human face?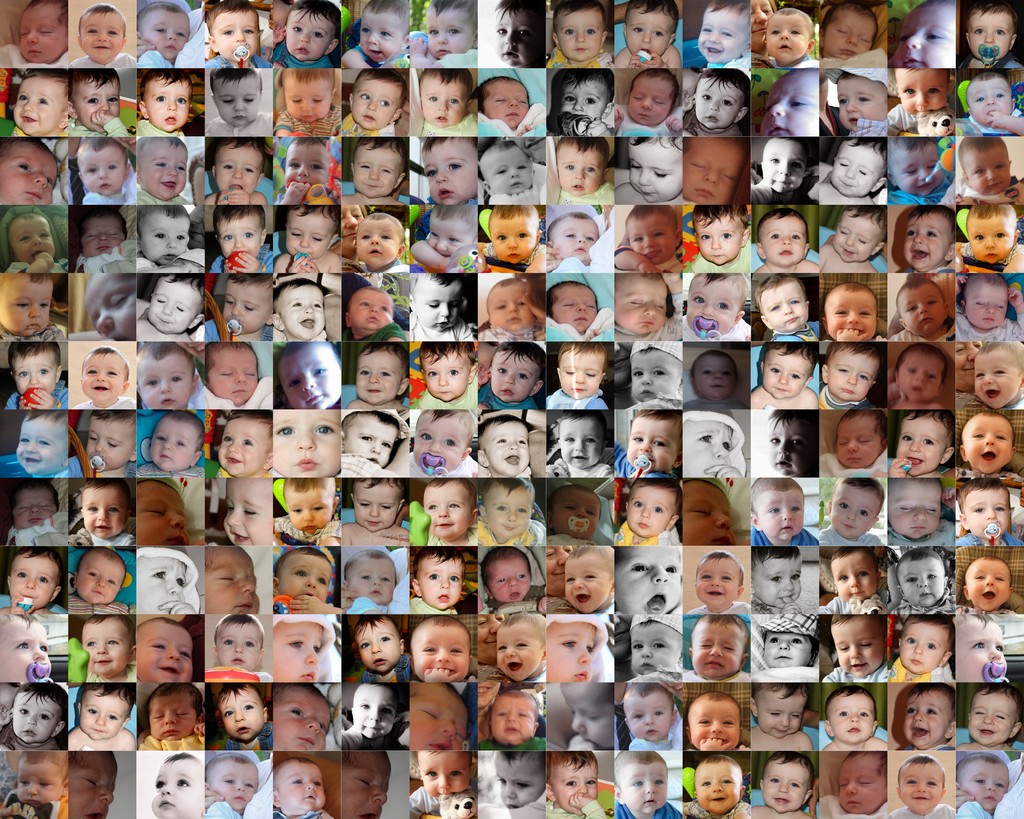
<bbox>141, 147, 187, 198</bbox>
